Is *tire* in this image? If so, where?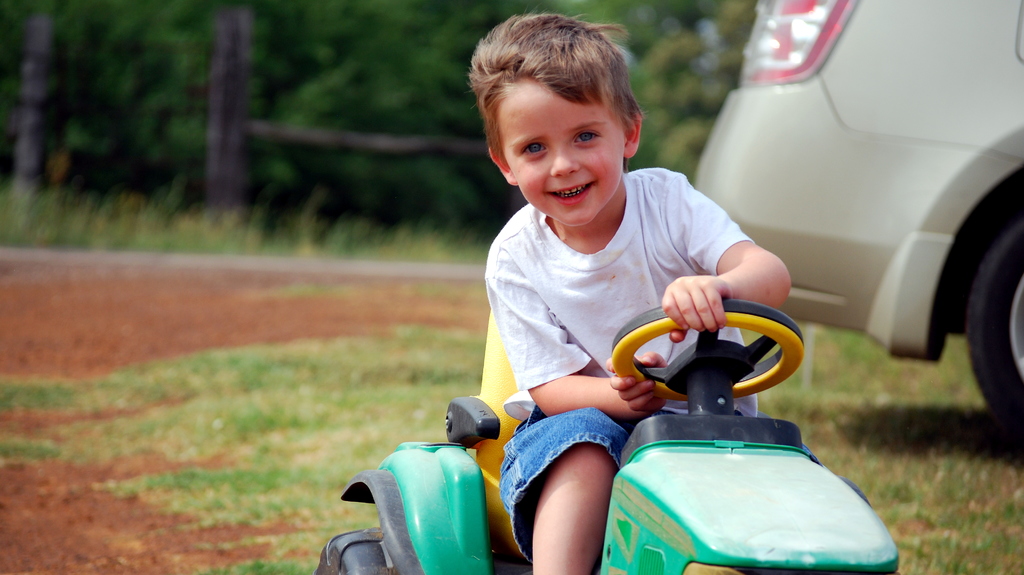
Yes, at [x1=964, y1=224, x2=1023, y2=446].
